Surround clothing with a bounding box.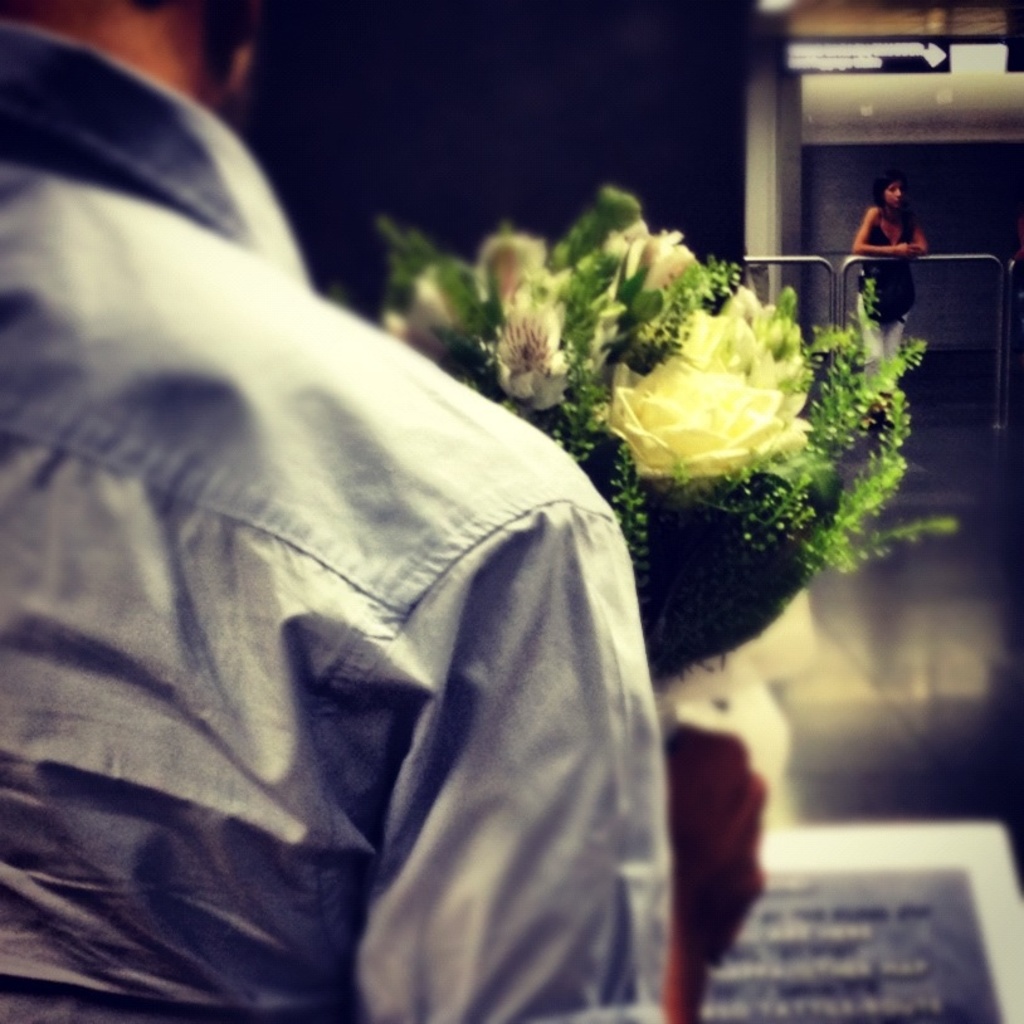
bbox=(864, 213, 918, 320).
